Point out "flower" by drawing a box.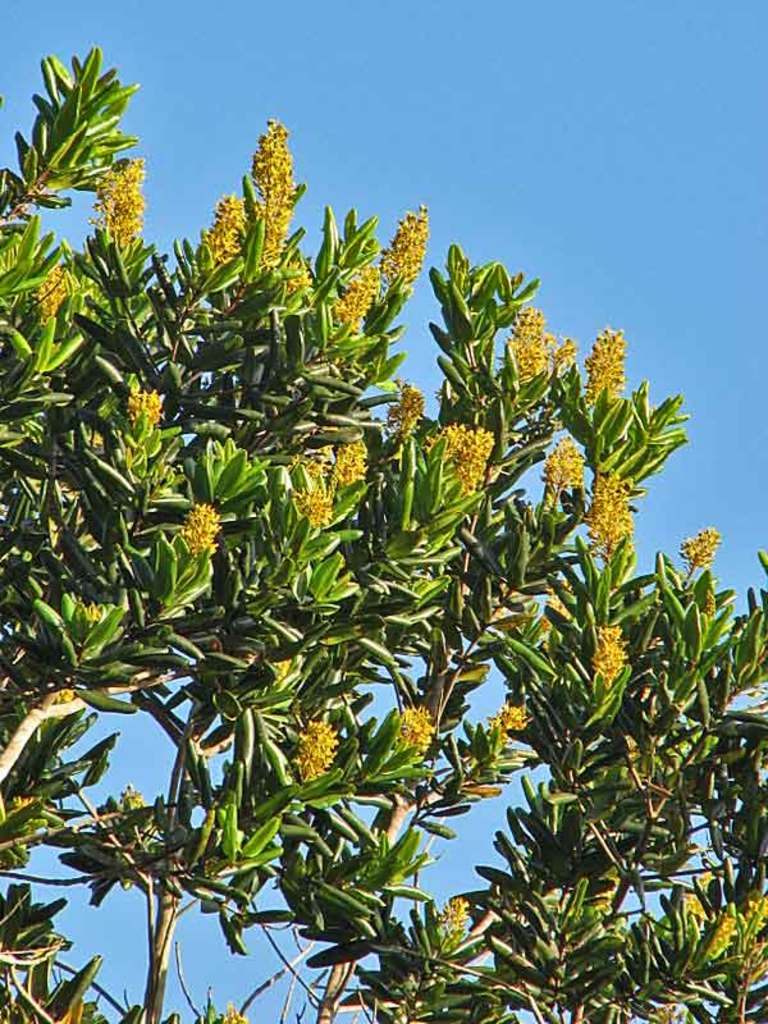
Rect(448, 433, 506, 499).
